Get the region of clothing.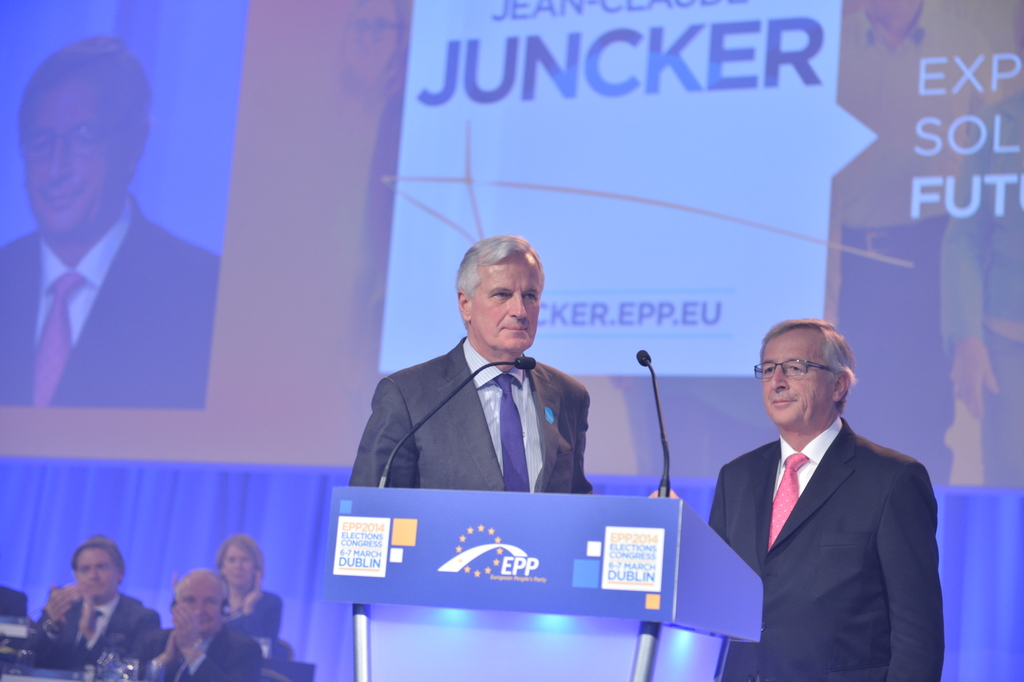
(x1=704, y1=417, x2=938, y2=681).
